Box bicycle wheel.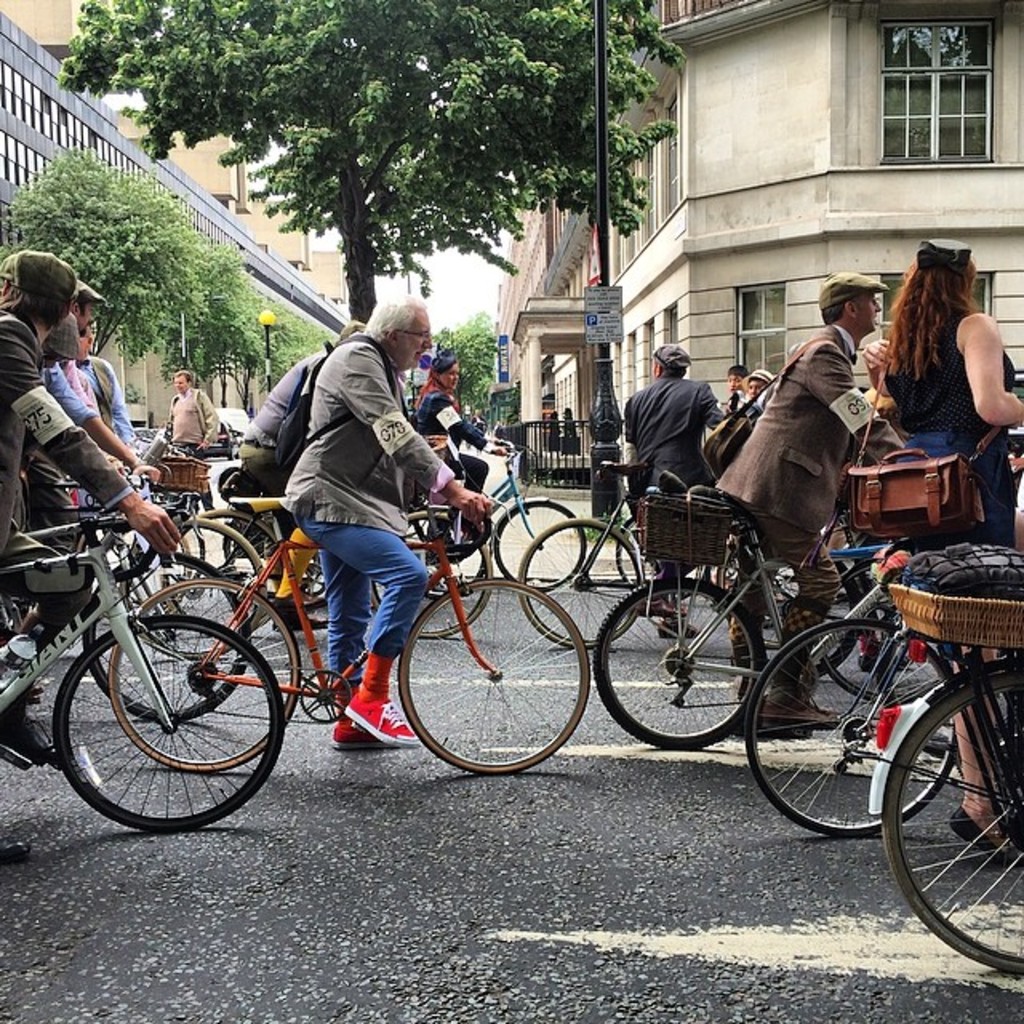
rect(384, 525, 504, 634).
